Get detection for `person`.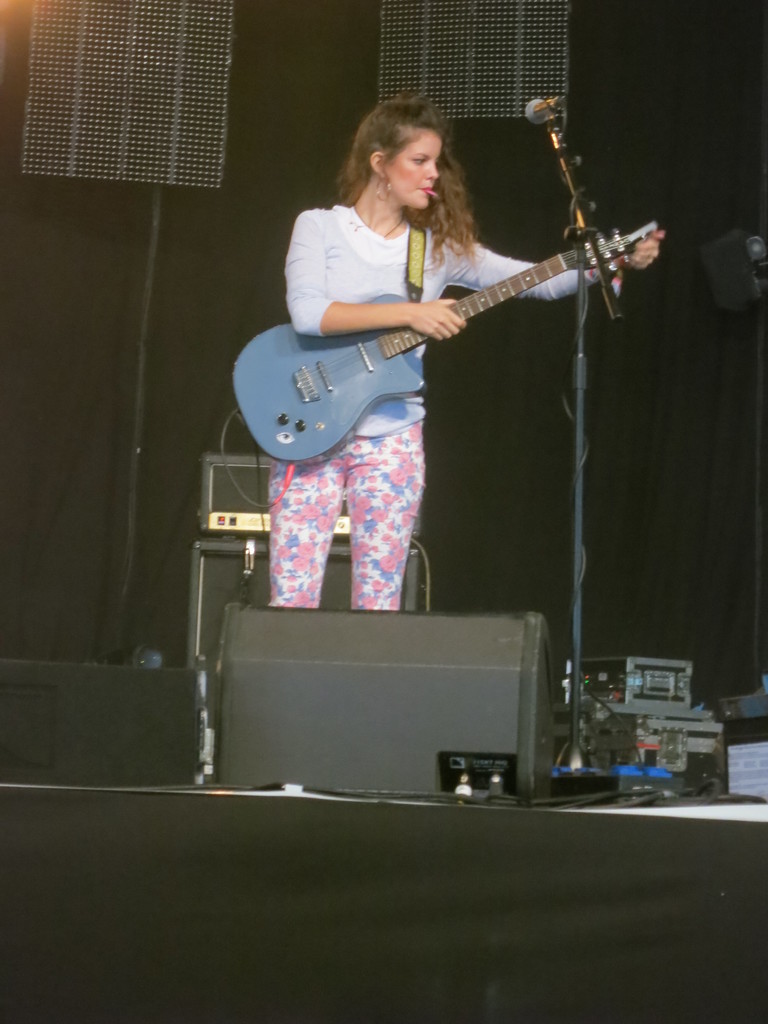
Detection: select_region(253, 83, 626, 695).
